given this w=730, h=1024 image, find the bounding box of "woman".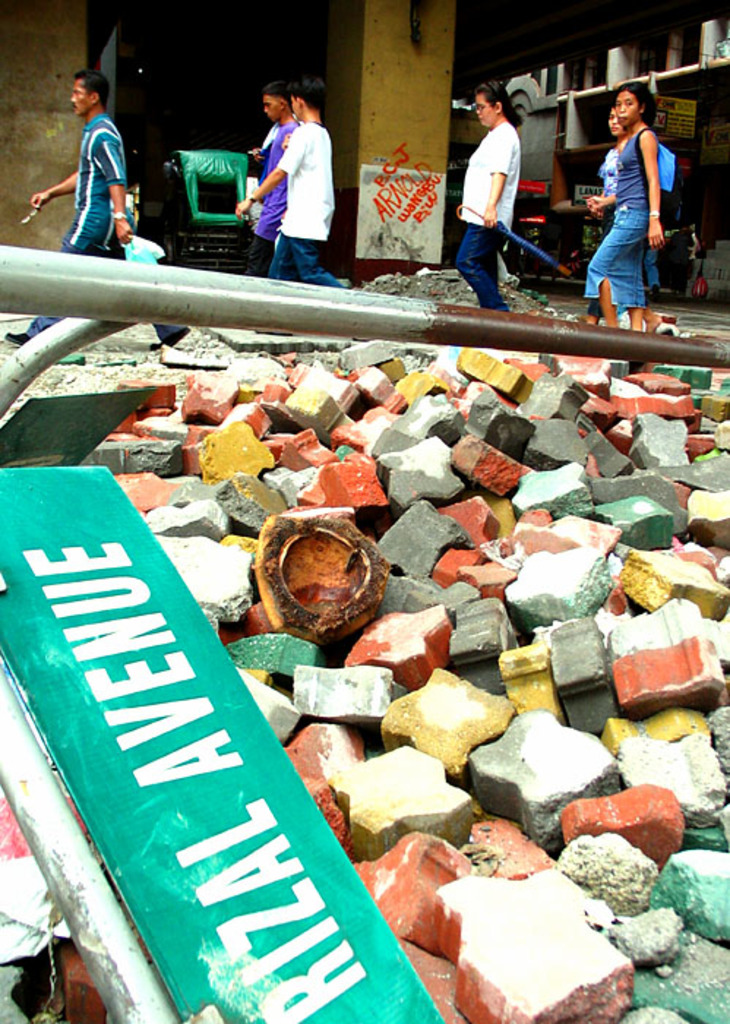
(x1=455, y1=79, x2=521, y2=306).
